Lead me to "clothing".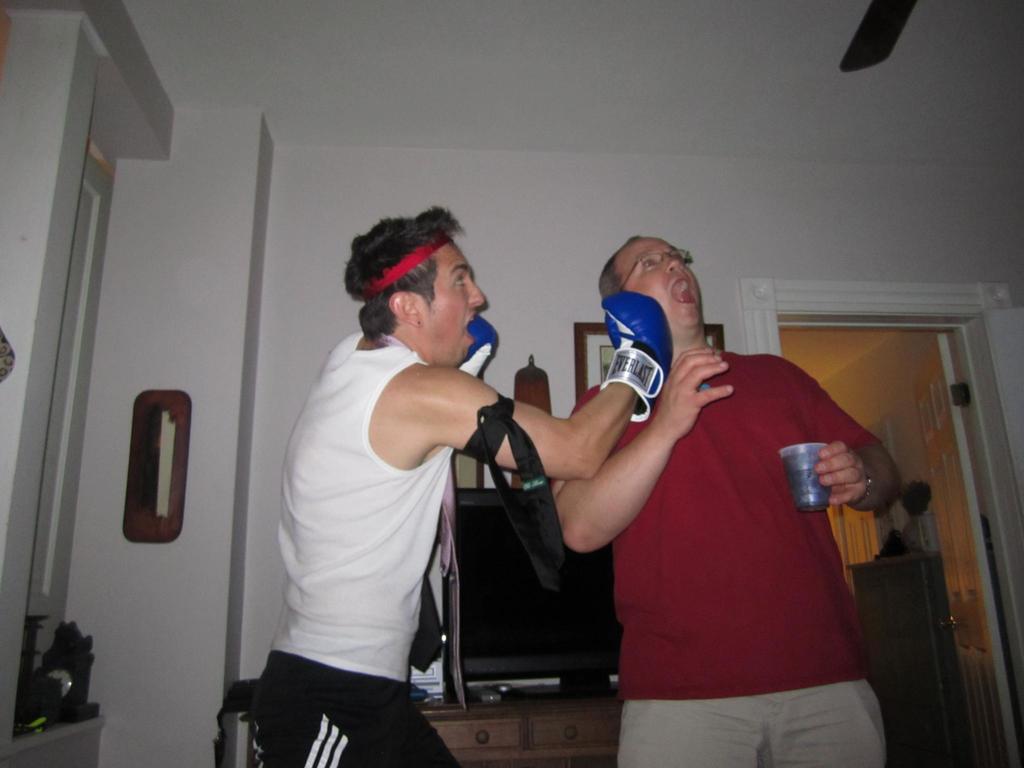
Lead to 255,328,463,767.
